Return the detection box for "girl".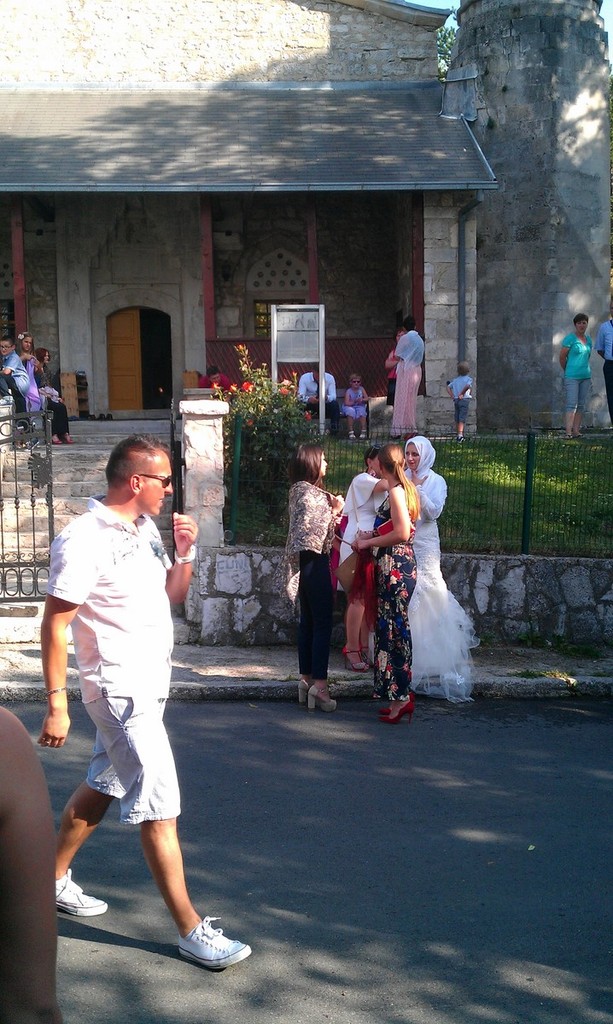
<region>342, 374, 373, 439</region>.
